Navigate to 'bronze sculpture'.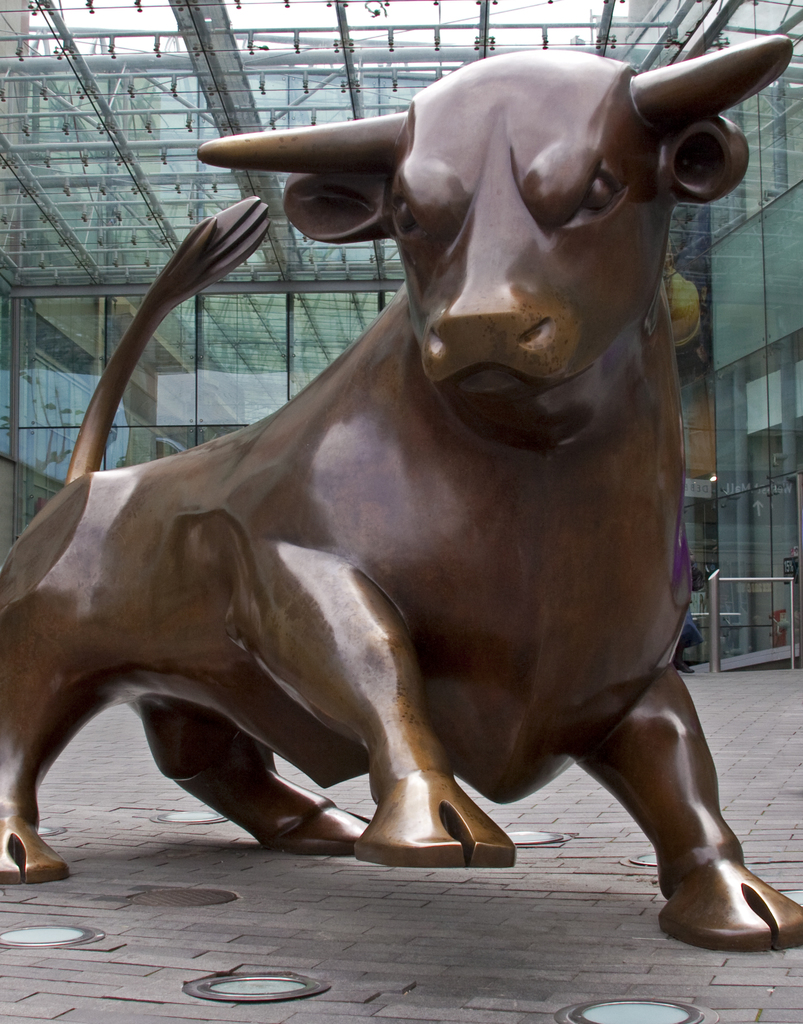
Navigation target: locate(36, 62, 750, 879).
